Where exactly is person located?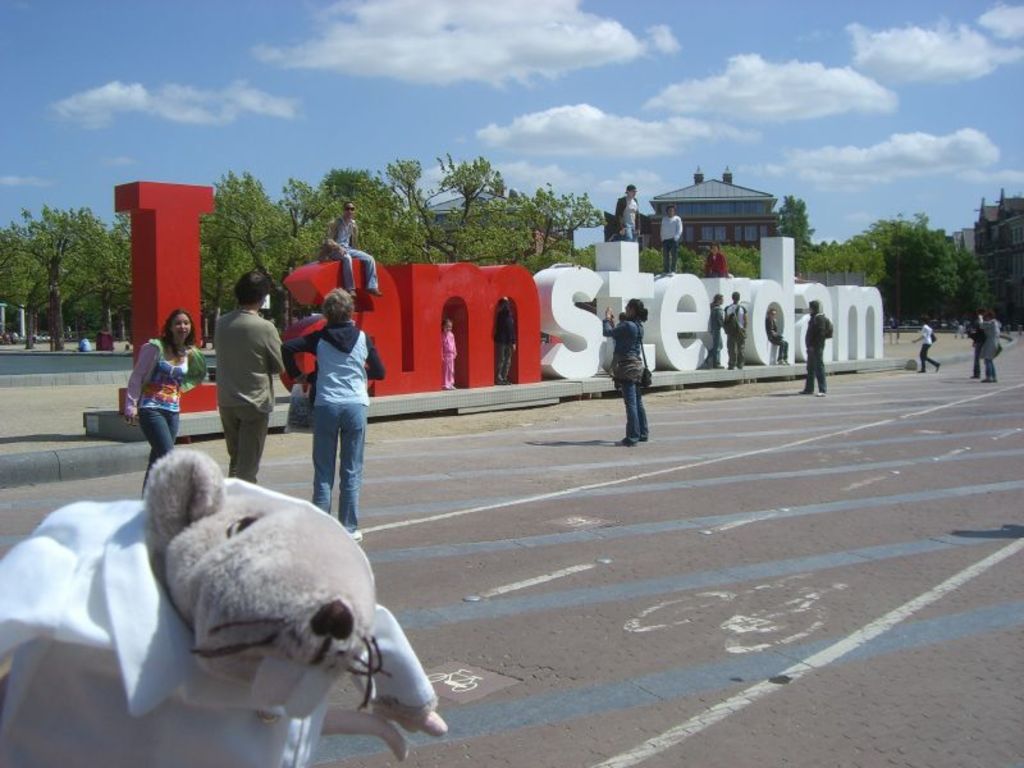
Its bounding box is select_region(602, 294, 646, 448).
